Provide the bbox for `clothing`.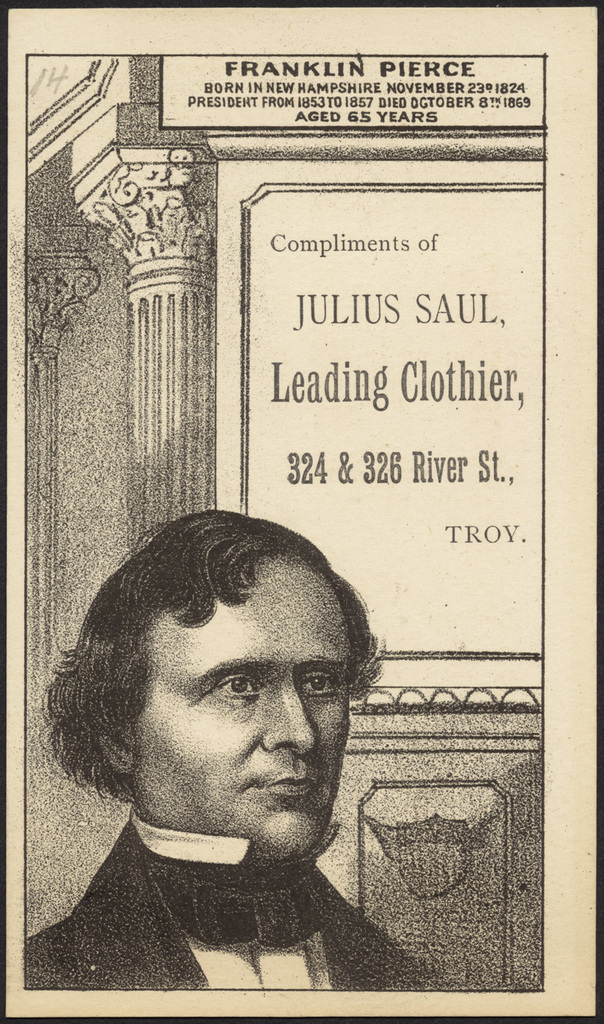
[left=0, top=775, right=456, bottom=997].
